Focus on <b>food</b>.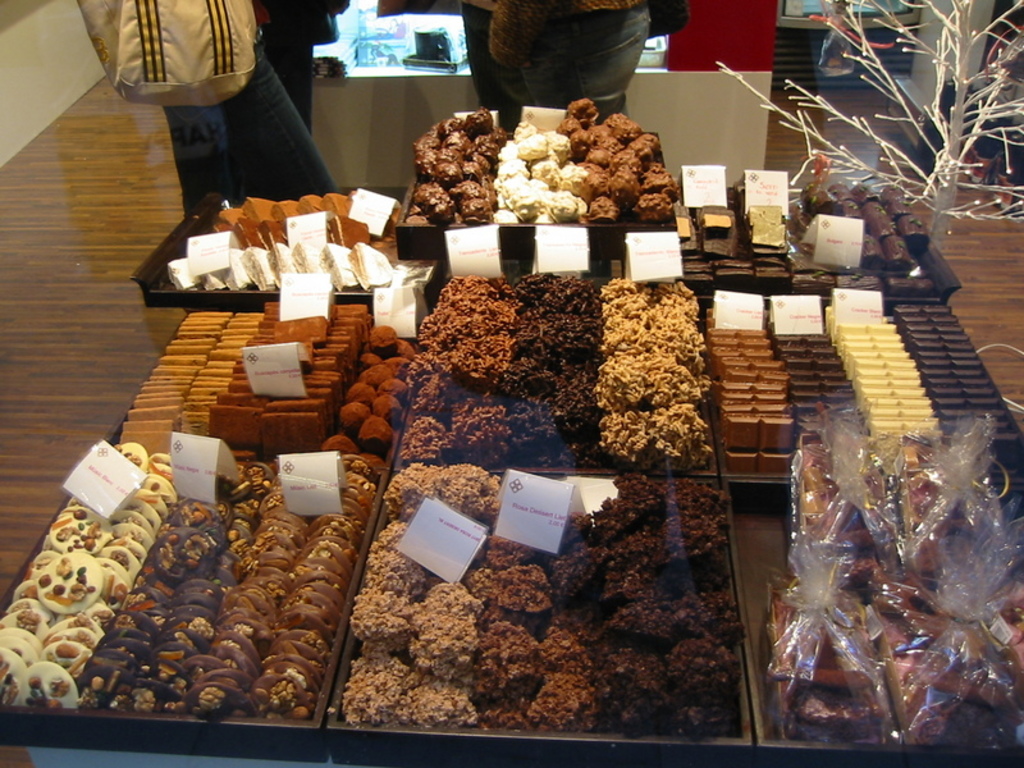
Focused at bbox(931, 315, 956, 324).
